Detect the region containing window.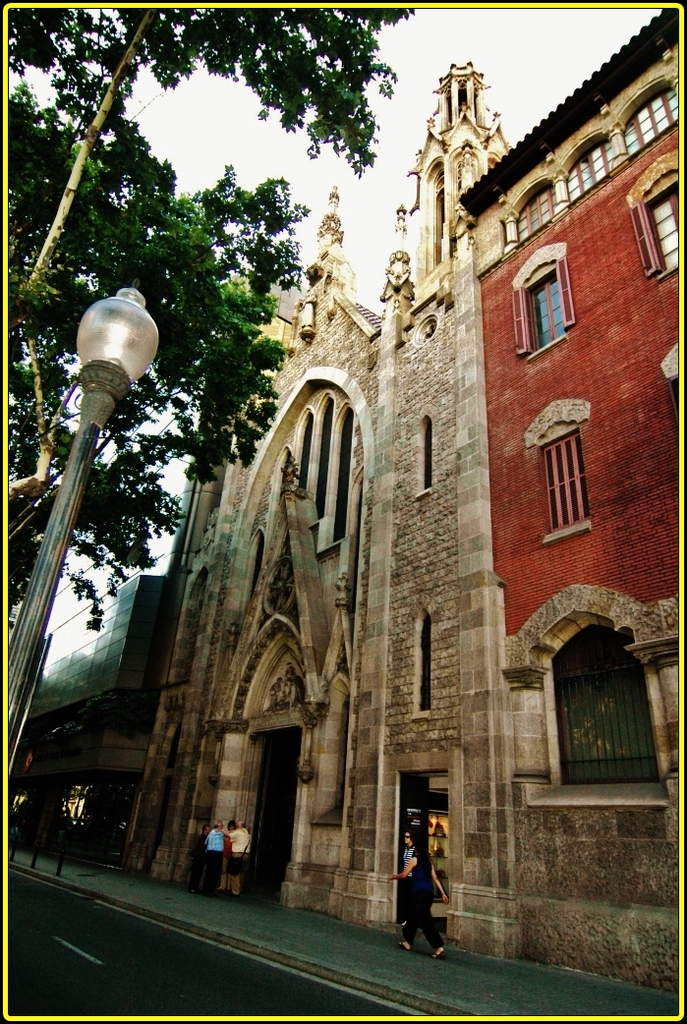
(left=410, top=593, right=433, bottom=720).
